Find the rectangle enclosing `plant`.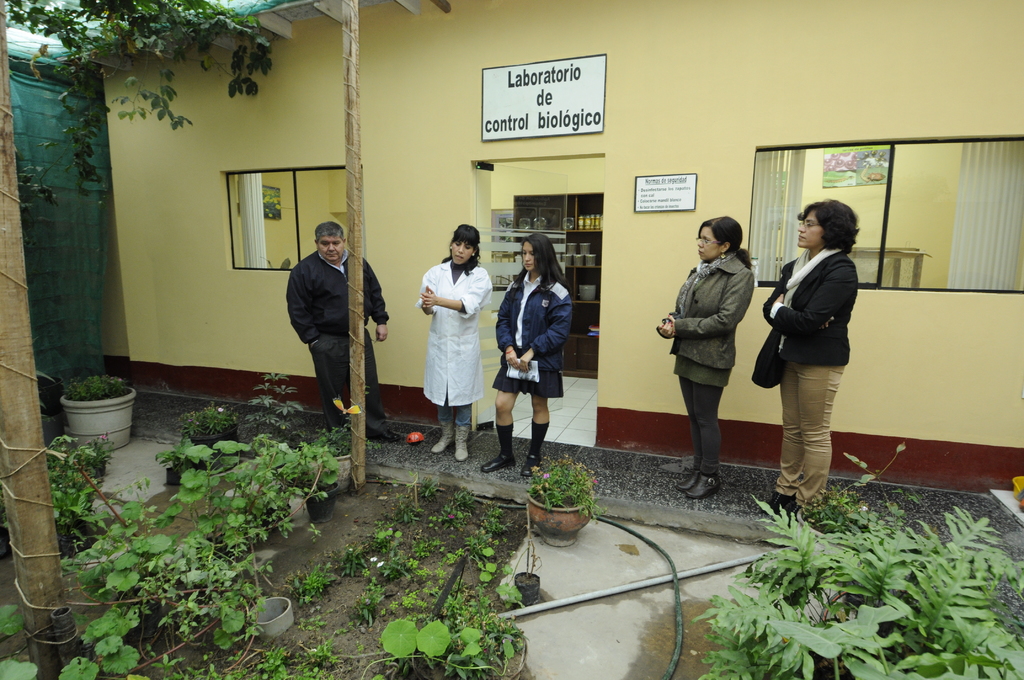
x1=46, y1=426, x2=118, y2=540.
